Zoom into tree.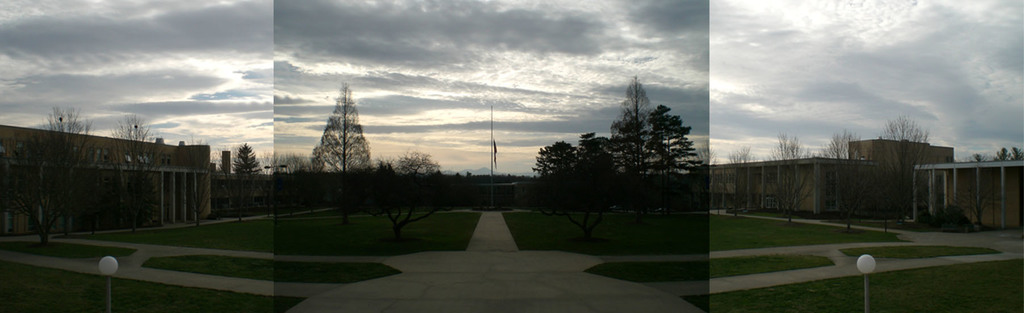
Zoom target: 530 127 626 240.
